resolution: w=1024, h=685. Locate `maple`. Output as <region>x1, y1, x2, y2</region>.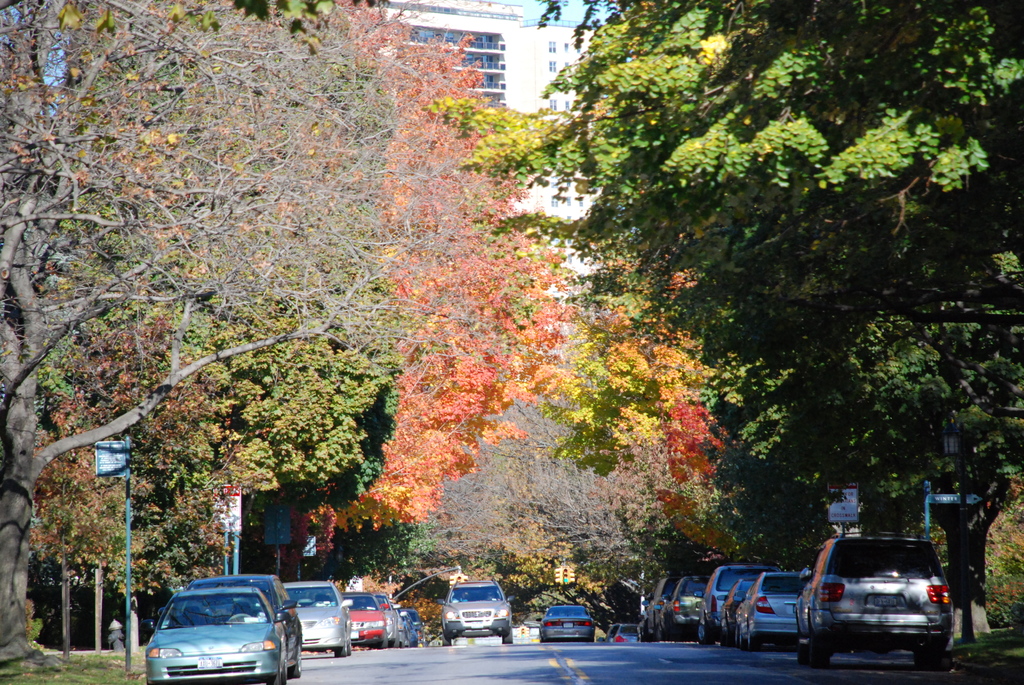
<region>307, 0, 562, 595</region>.
